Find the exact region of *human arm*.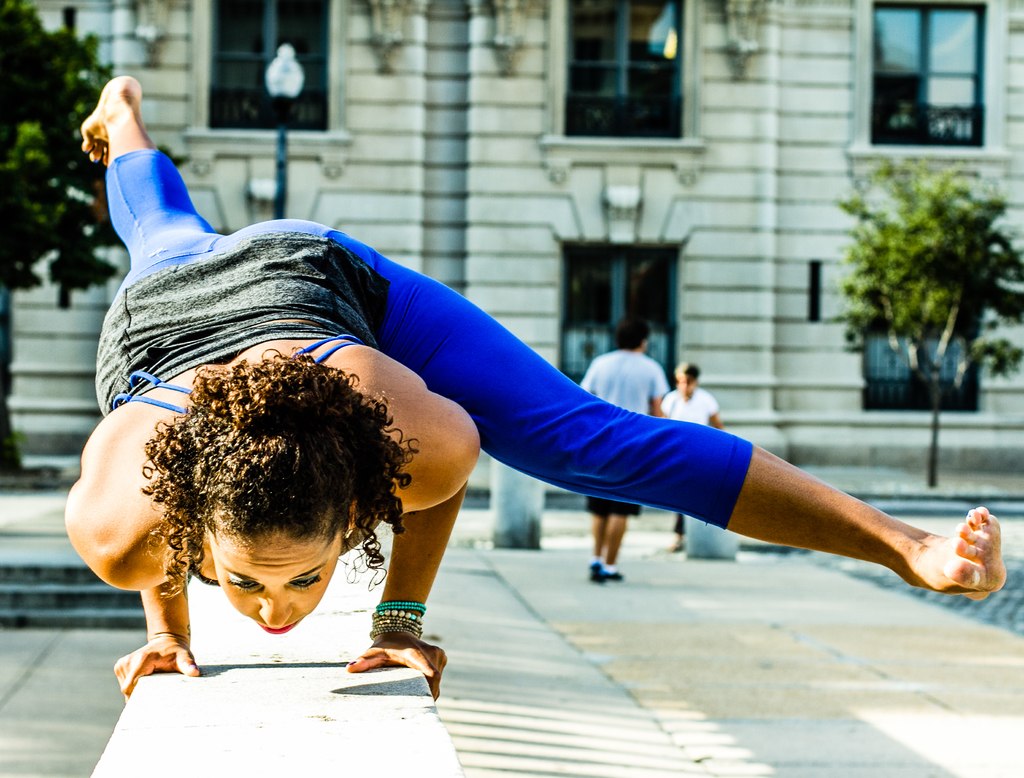
Exact region: pyautogui.locateOnScreen(644, 365, 670, 428).
